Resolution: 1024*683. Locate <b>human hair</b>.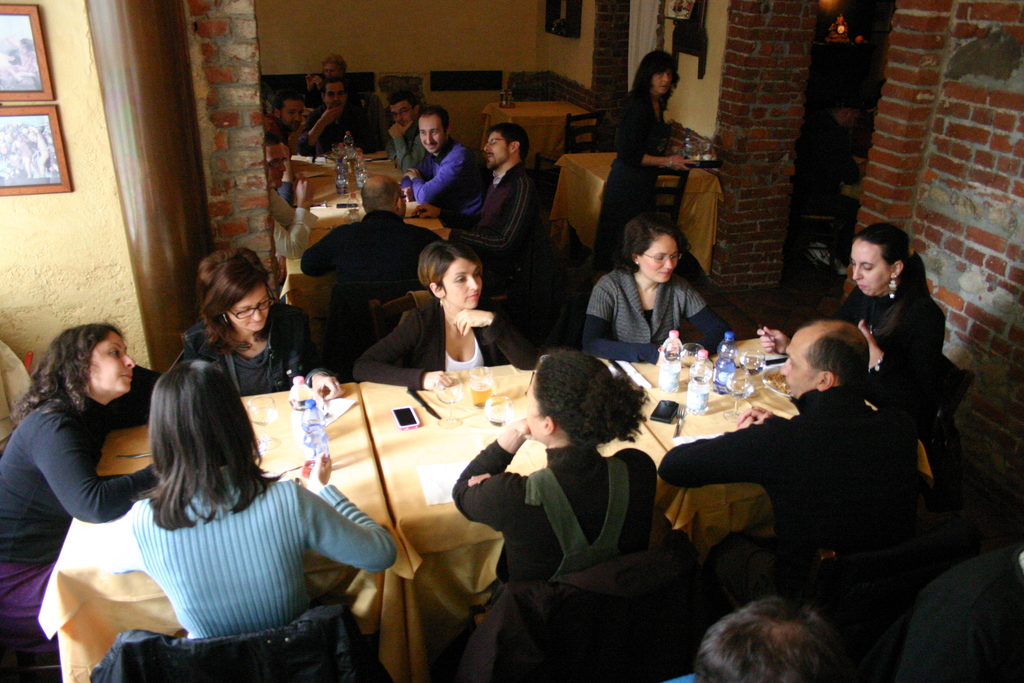
(854, 223, 929, 338).
